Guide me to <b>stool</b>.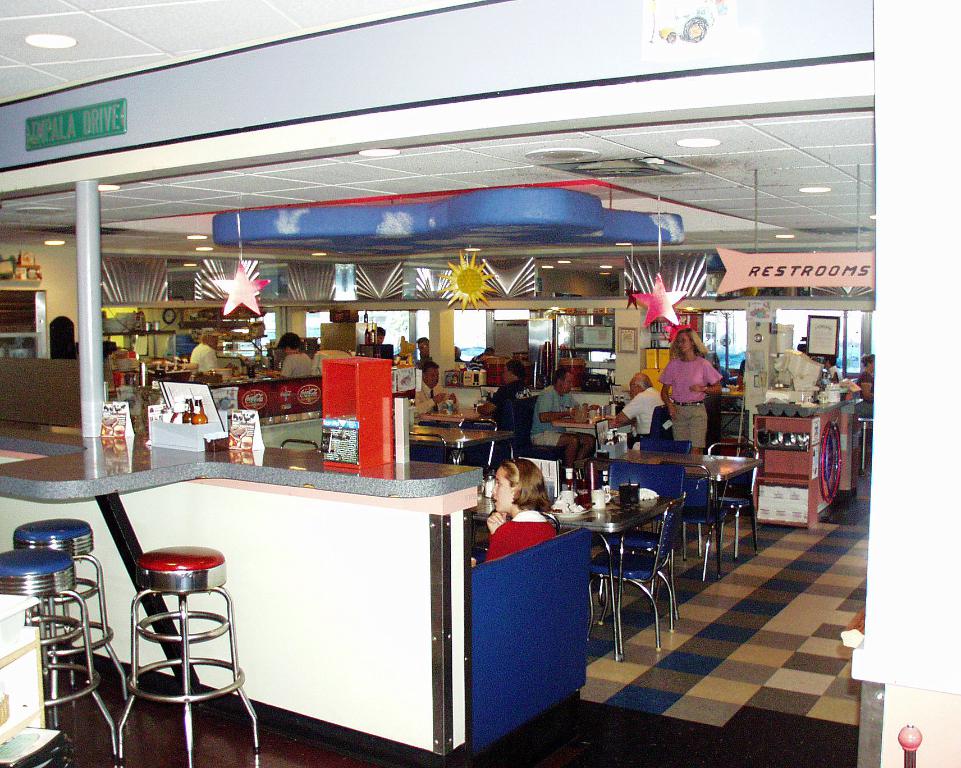
Guidance: 0/550/115/761.
